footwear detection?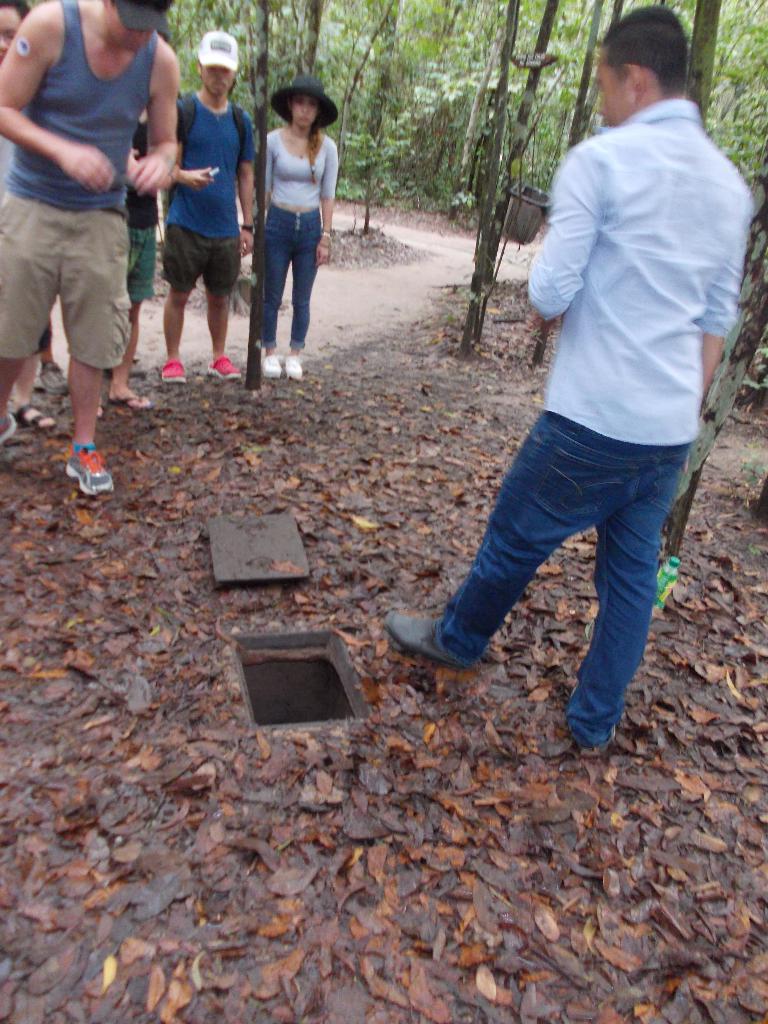
region(262, 355, 282, 378)
